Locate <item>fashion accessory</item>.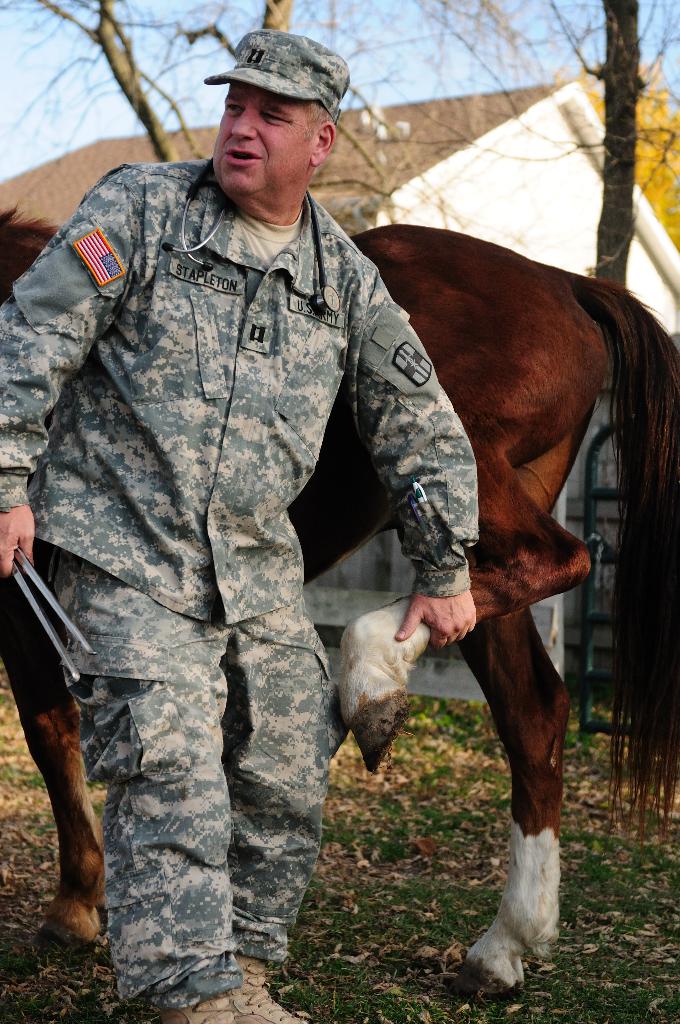
Bounding box: <bbox>230, 955, 304, 1023</bbox>.
